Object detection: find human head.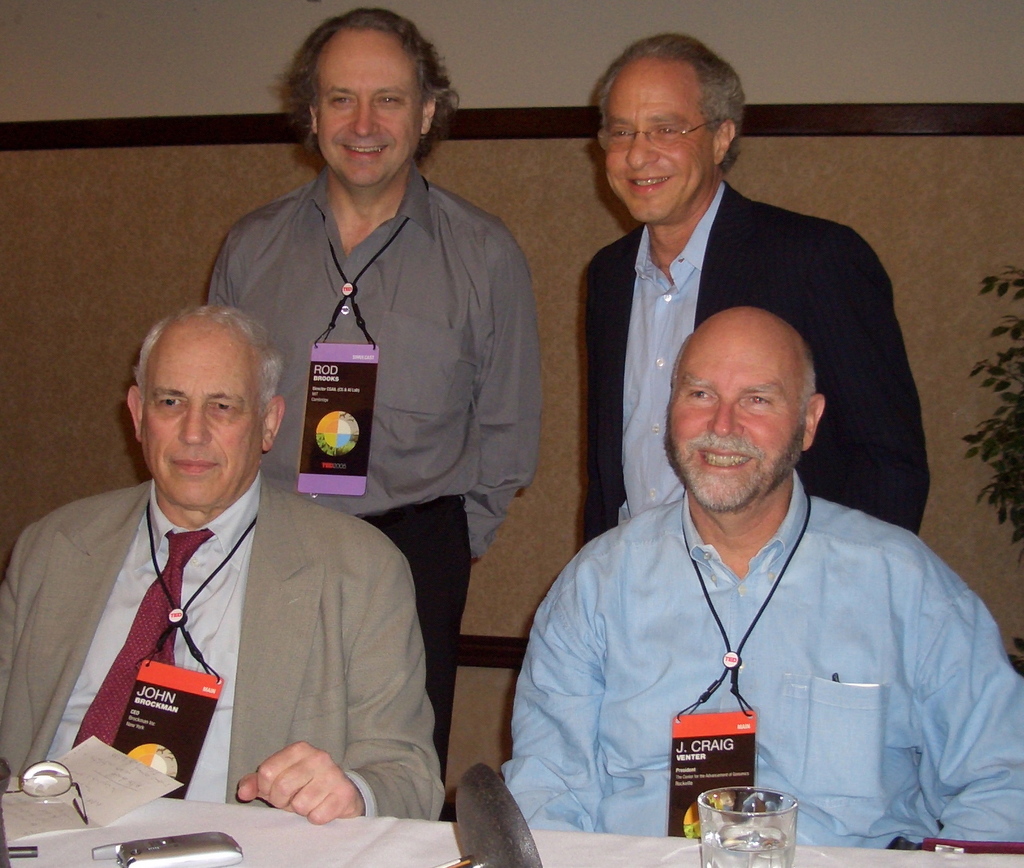
box=[288, 7, 449, 189].
